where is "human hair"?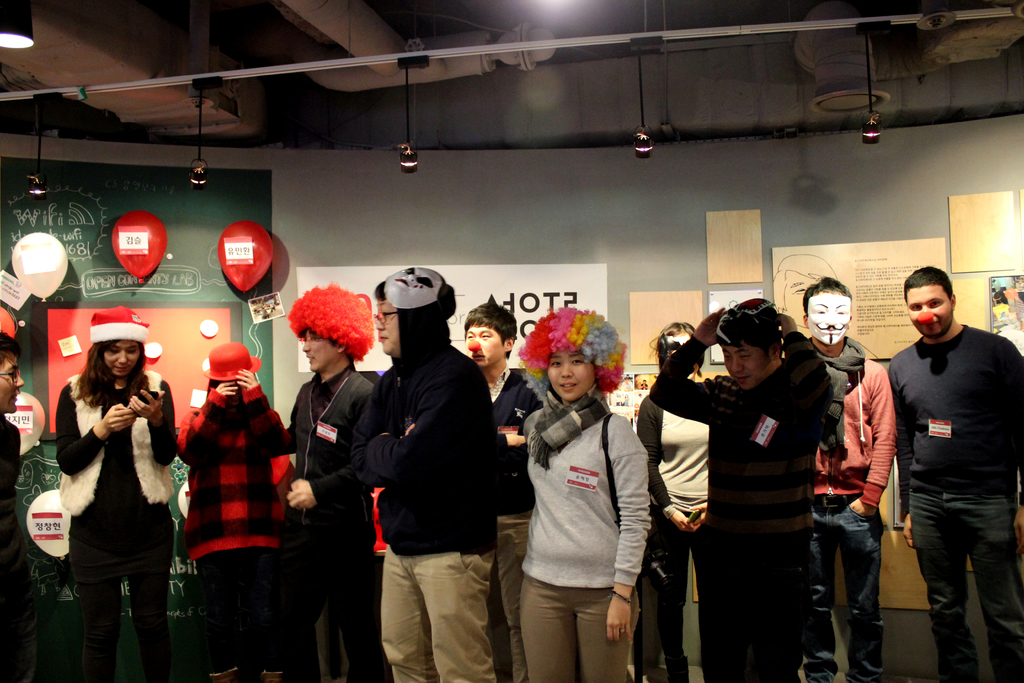
<region>70, 340, 149, 407</region>.
